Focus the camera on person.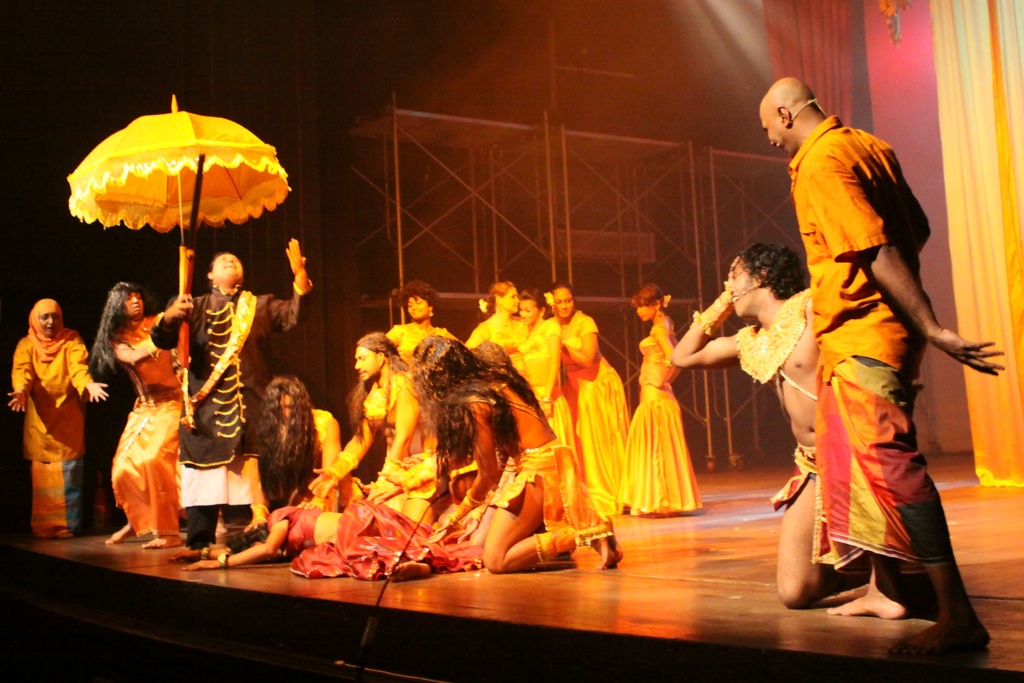
Focus region: [x1=666, y1=242, x2=879, y2=611].
